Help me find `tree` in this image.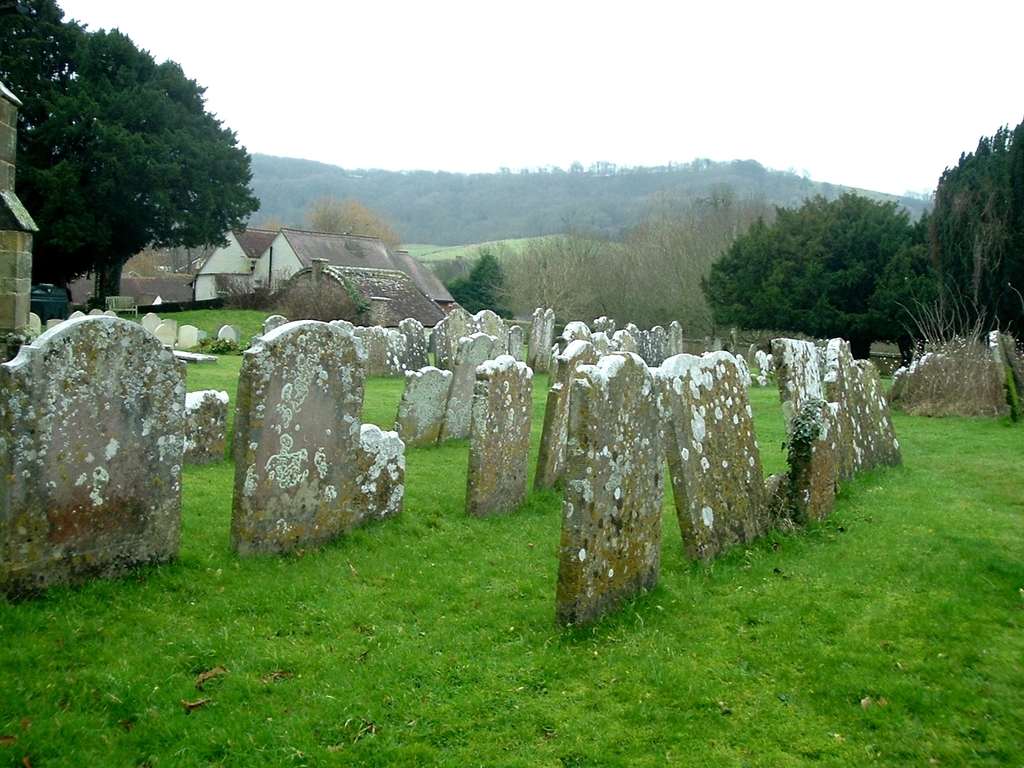
Found it: 23, 30, 256, 306.
